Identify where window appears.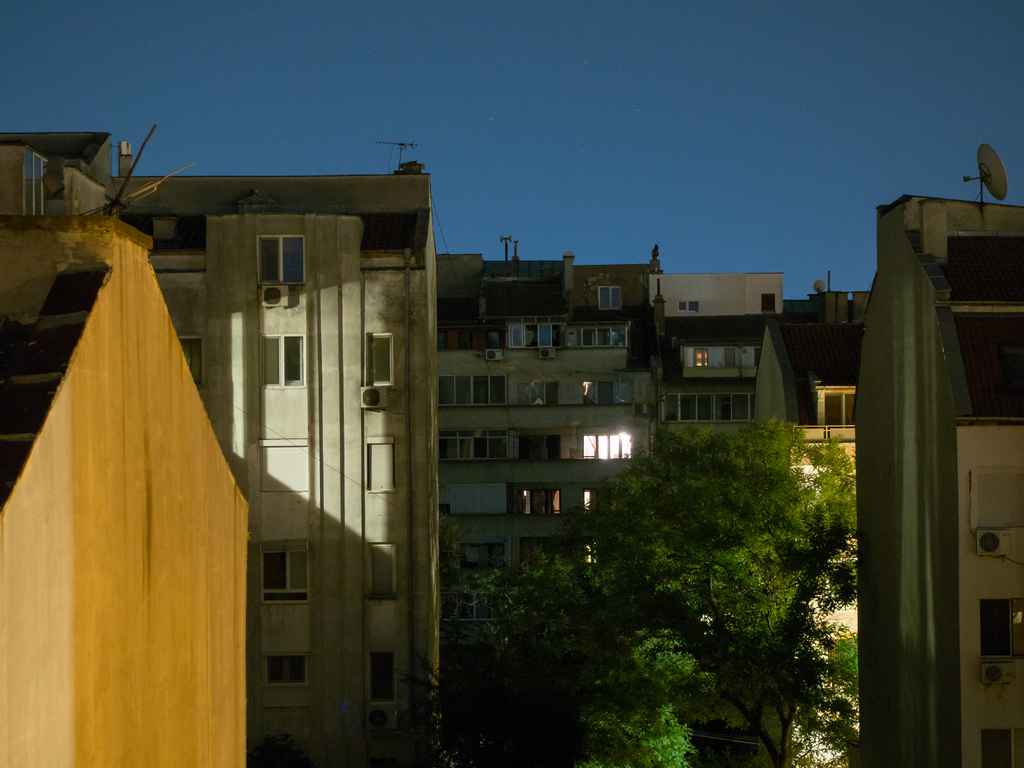
Appears at [262, 435, 308, 493].
